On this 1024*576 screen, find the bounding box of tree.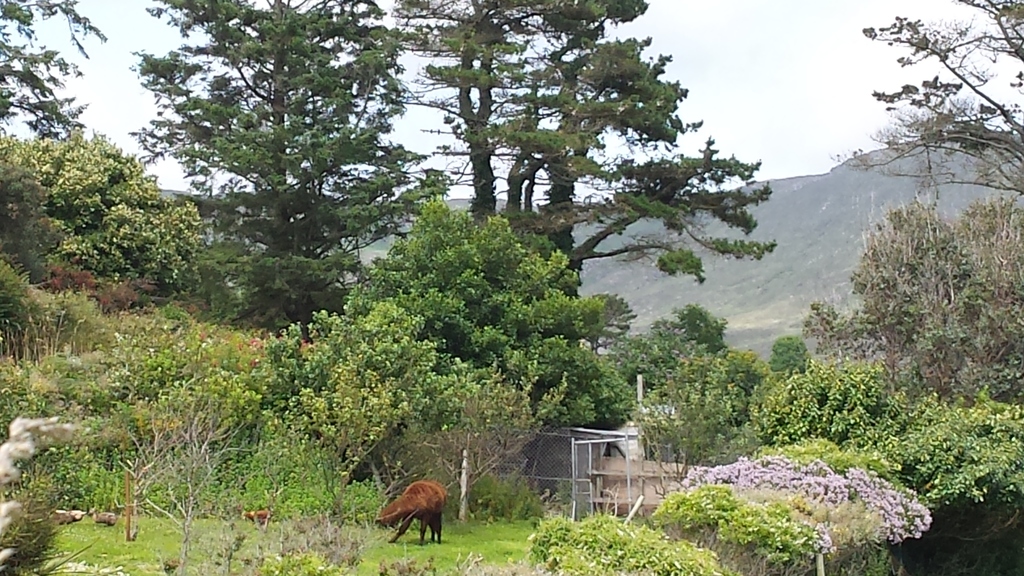
Bounding box: select_region(112, 296, 515, 508).
